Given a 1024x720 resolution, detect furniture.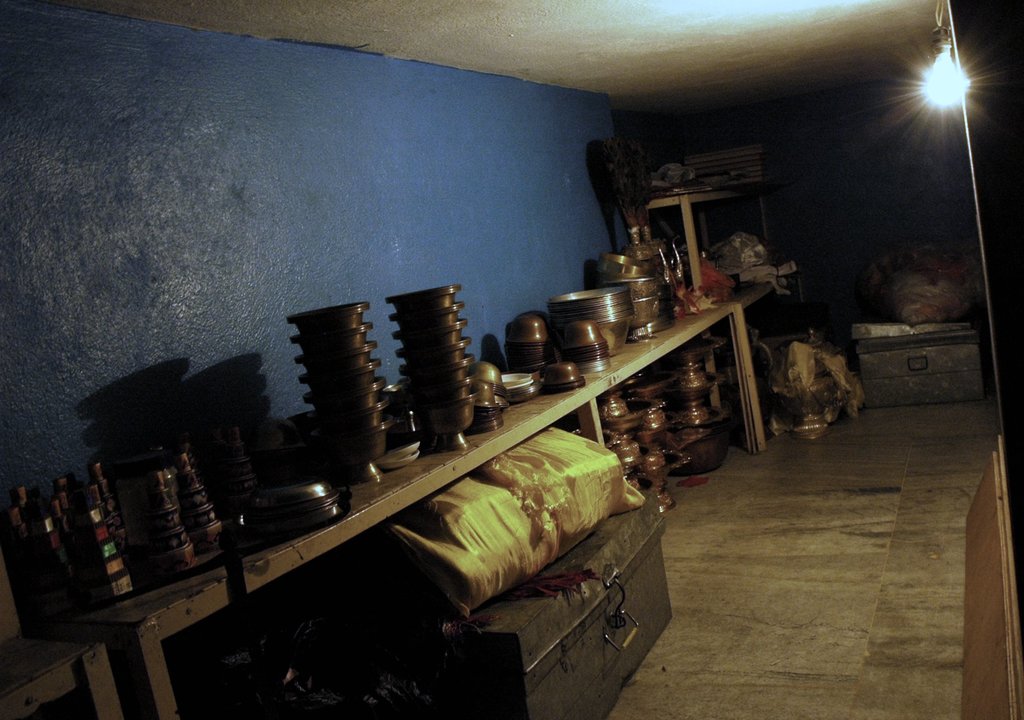
[left=643, top=192, right=765, bottom=296].
